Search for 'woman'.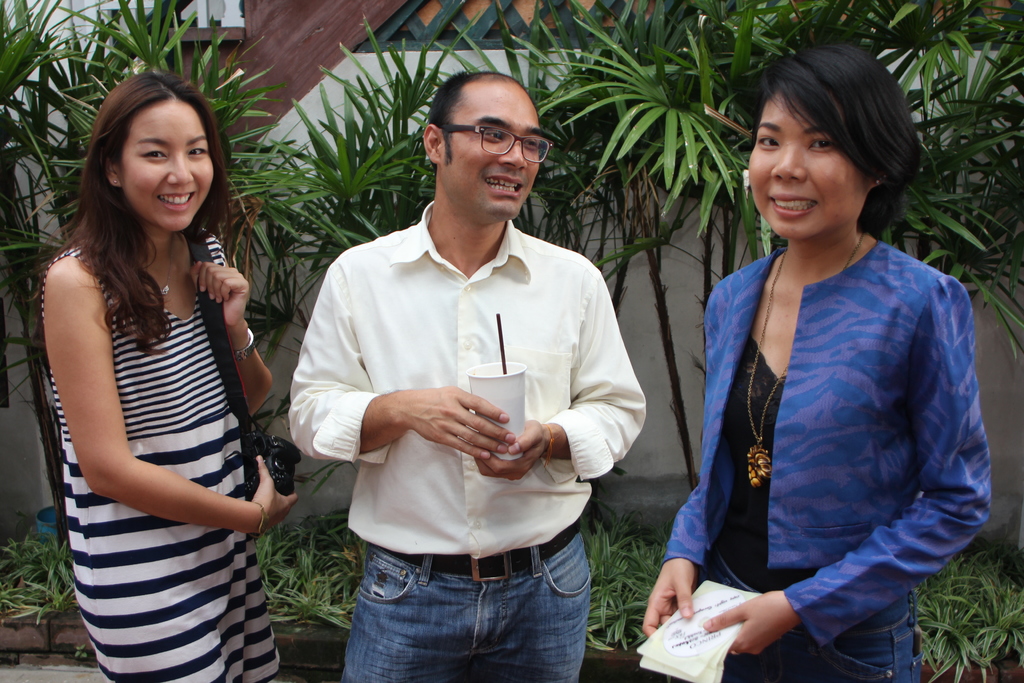
Found at crop(29, 63, 296, 682).
